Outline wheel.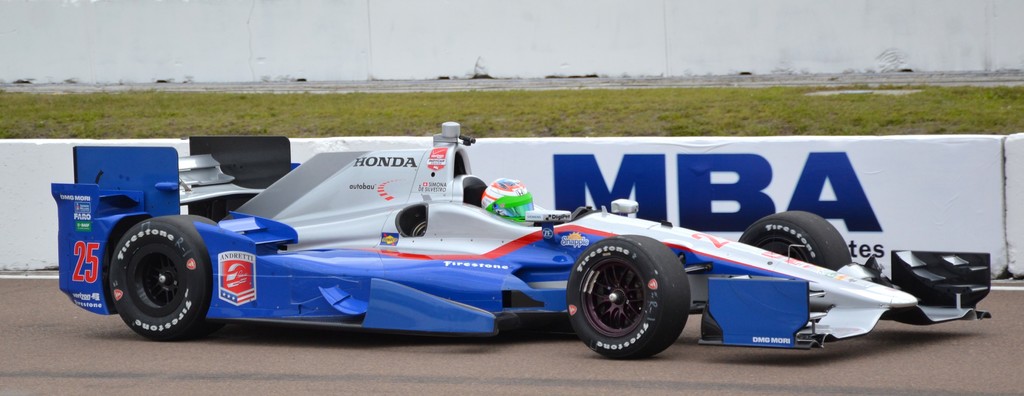
Outline: 109,215,218,341.
